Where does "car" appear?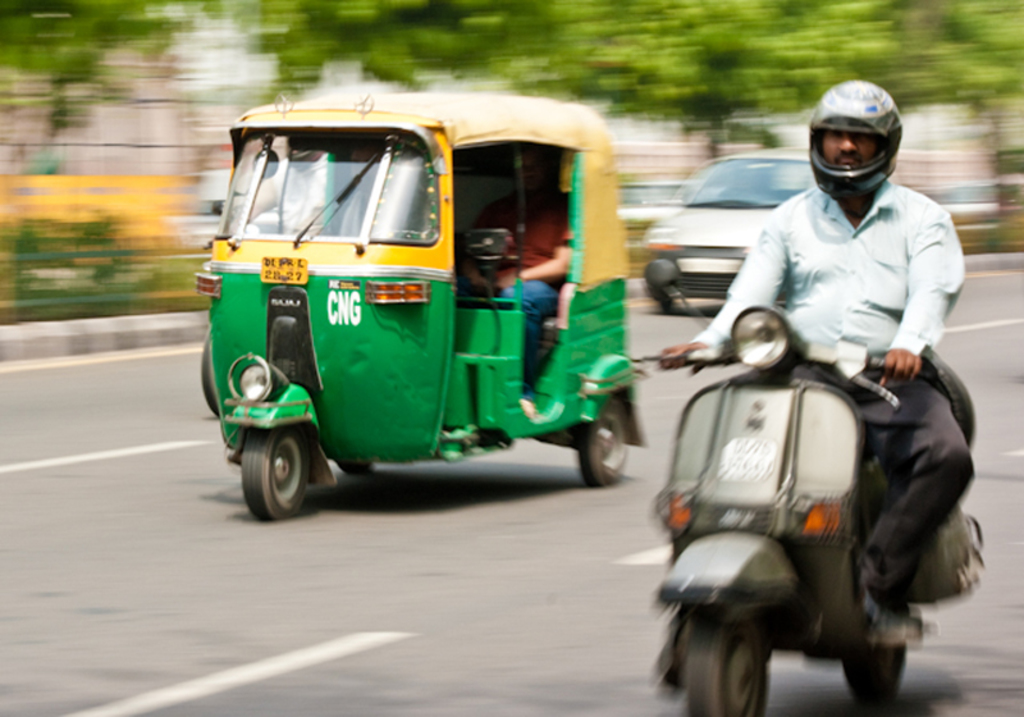
Appears at x1=640, y1=147, x2=840, y2=291.
